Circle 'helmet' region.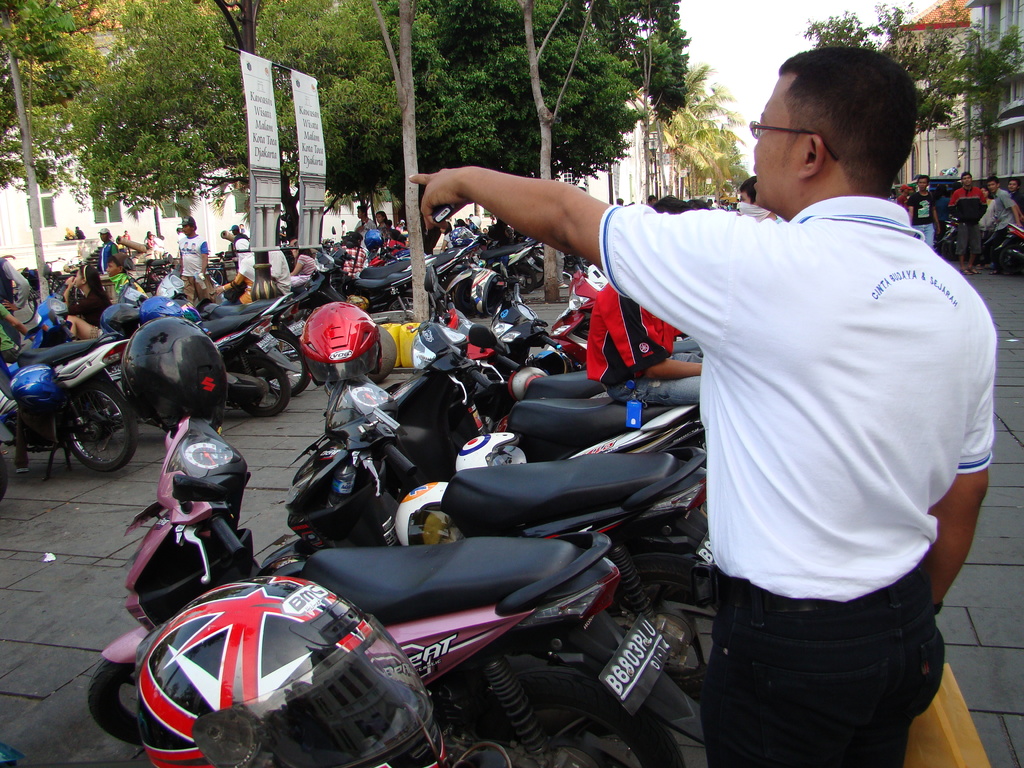
Region: rect(471, 214, 481, 227).
